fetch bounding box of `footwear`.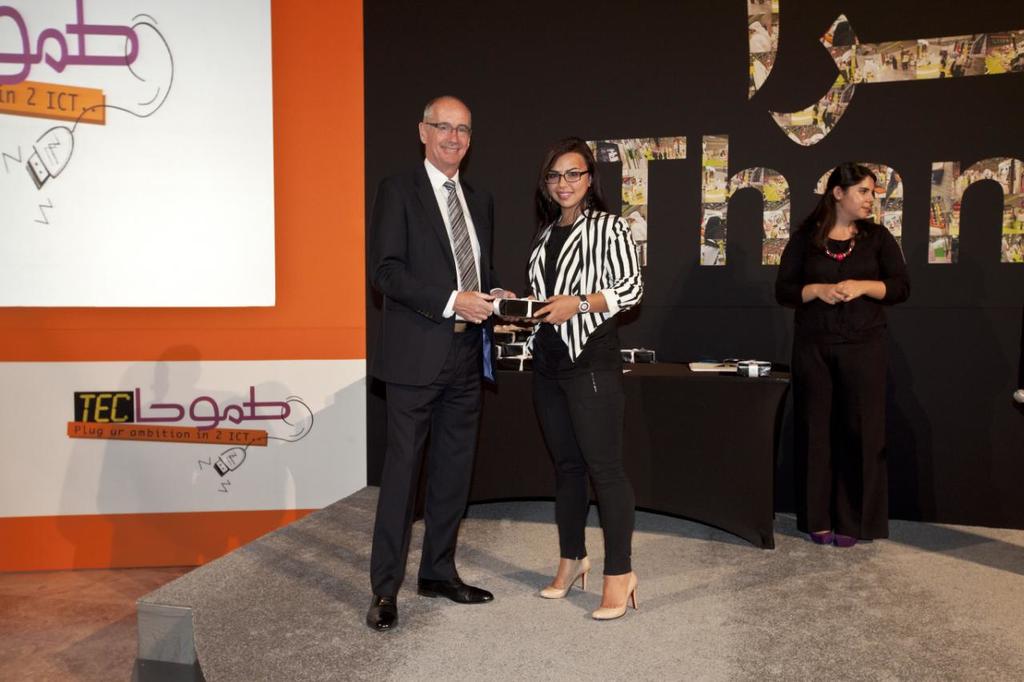
Bbox: locate(417, 576, 493, 604).
